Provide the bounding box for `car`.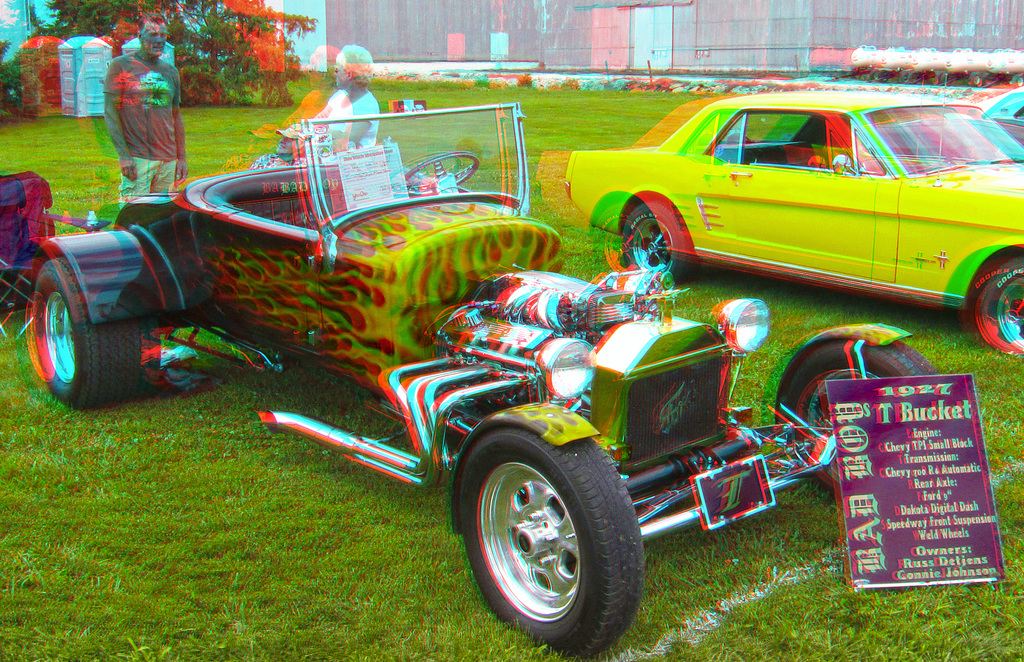
x1=560, y1=70, x2=1021, y2=332.
